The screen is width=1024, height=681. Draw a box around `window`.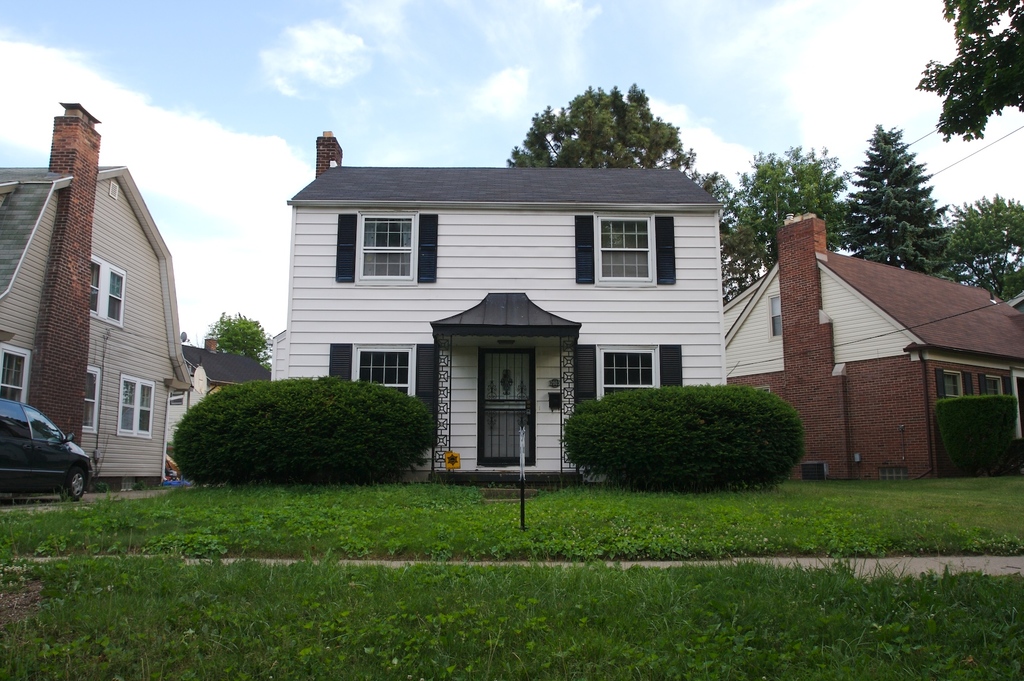
939, 372, 961, 394.
